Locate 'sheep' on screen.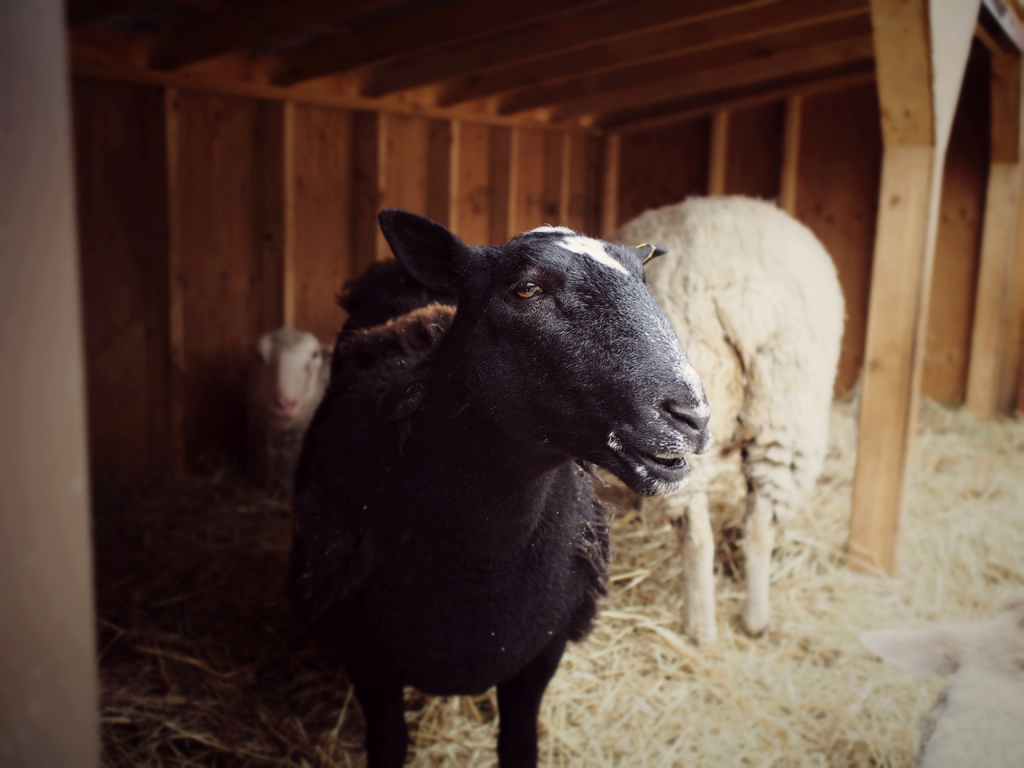
On screen at {"x1": 598, "y1": 195, "x2": 849, "y2": 636}.
